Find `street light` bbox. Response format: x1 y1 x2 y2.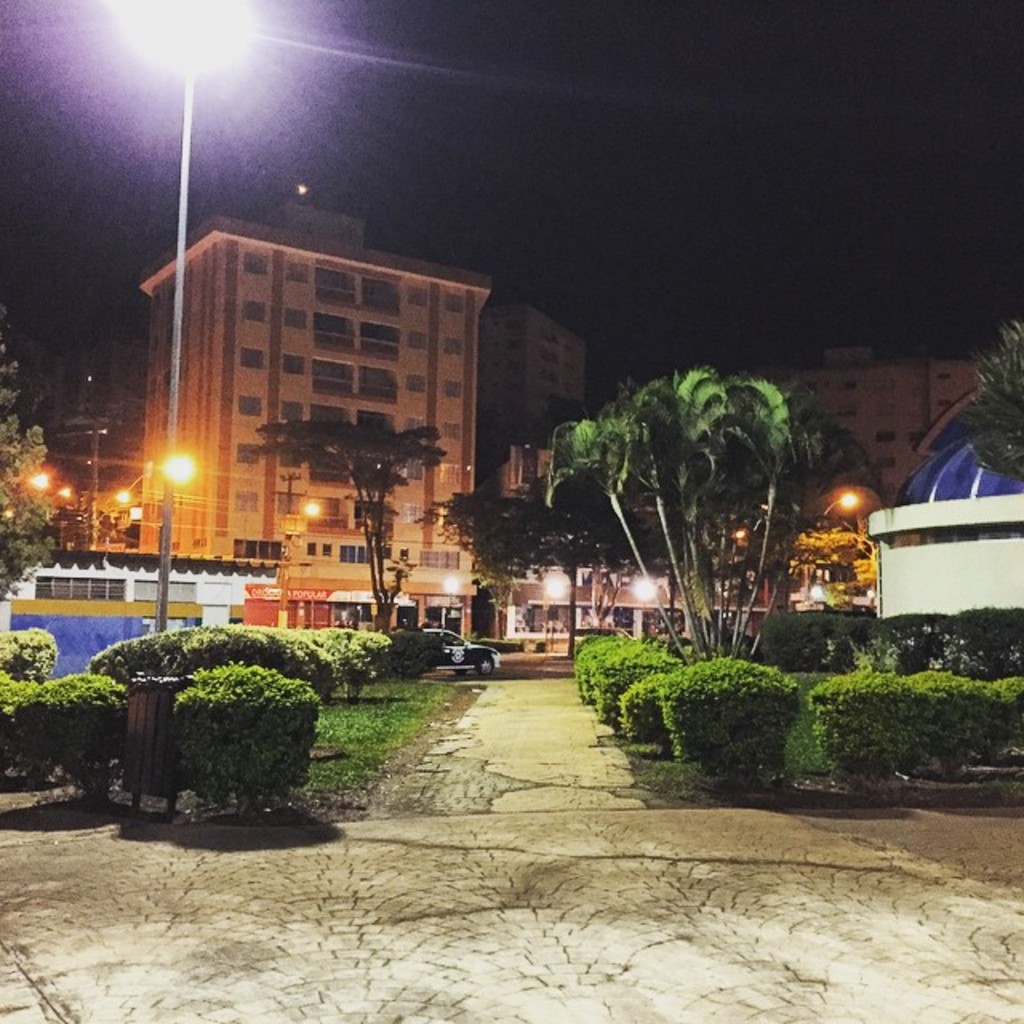
627 582 654 598.
